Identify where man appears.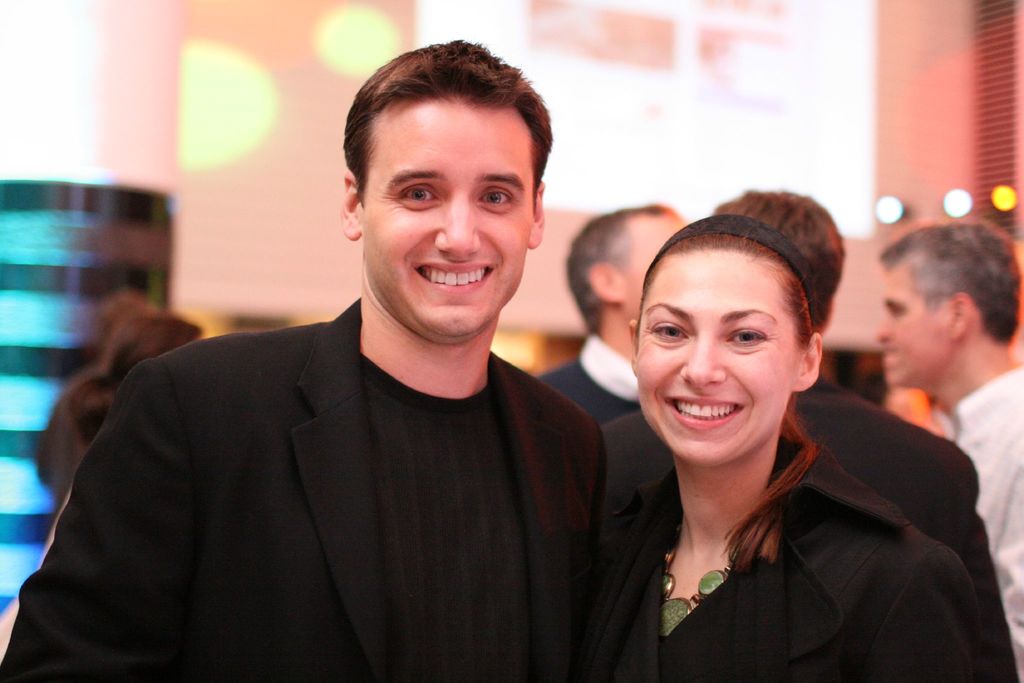
Appears at 51, 70, 659, 673.
